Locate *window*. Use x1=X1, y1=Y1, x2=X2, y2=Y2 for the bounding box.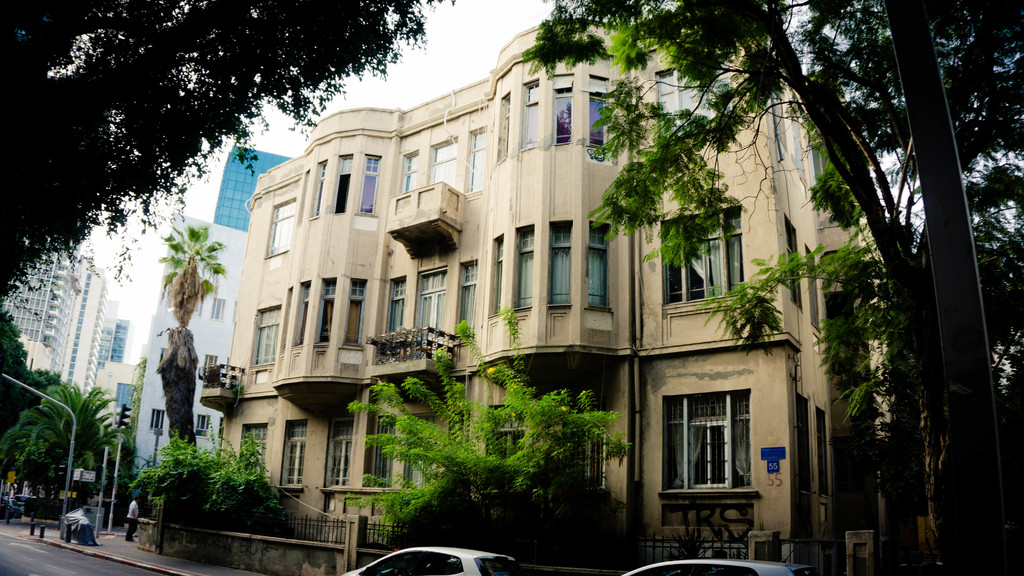
x1=588, y1=225, x2=611, y2=312.
